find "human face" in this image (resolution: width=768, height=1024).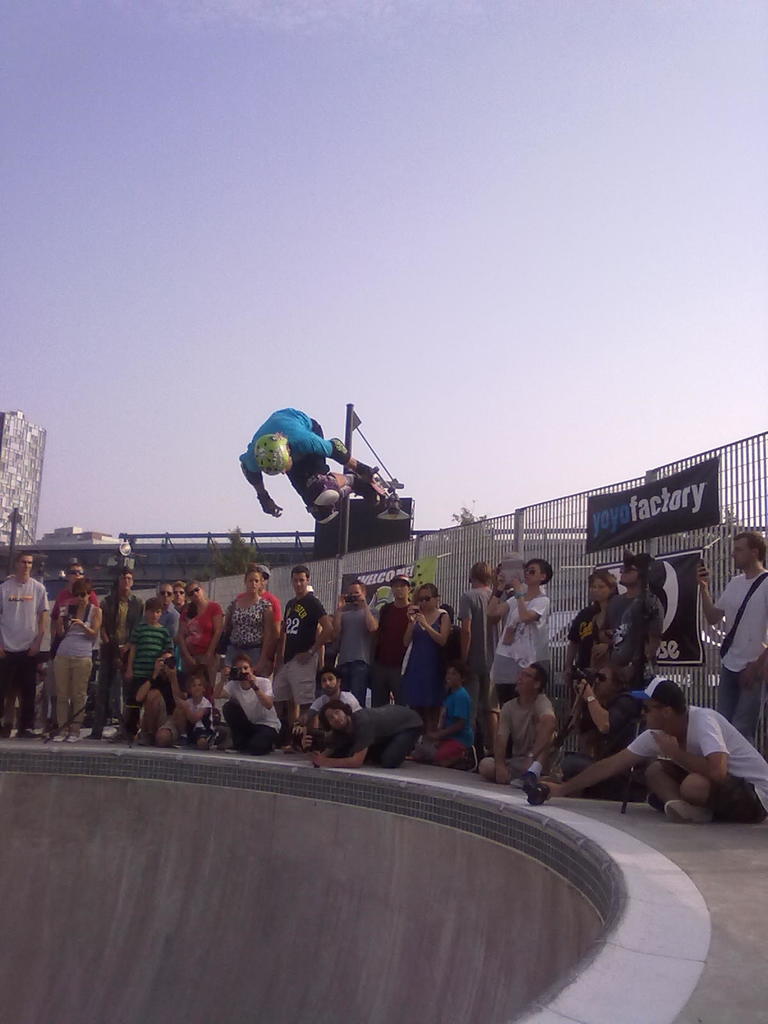
<box>325,705,346,730</box>.
